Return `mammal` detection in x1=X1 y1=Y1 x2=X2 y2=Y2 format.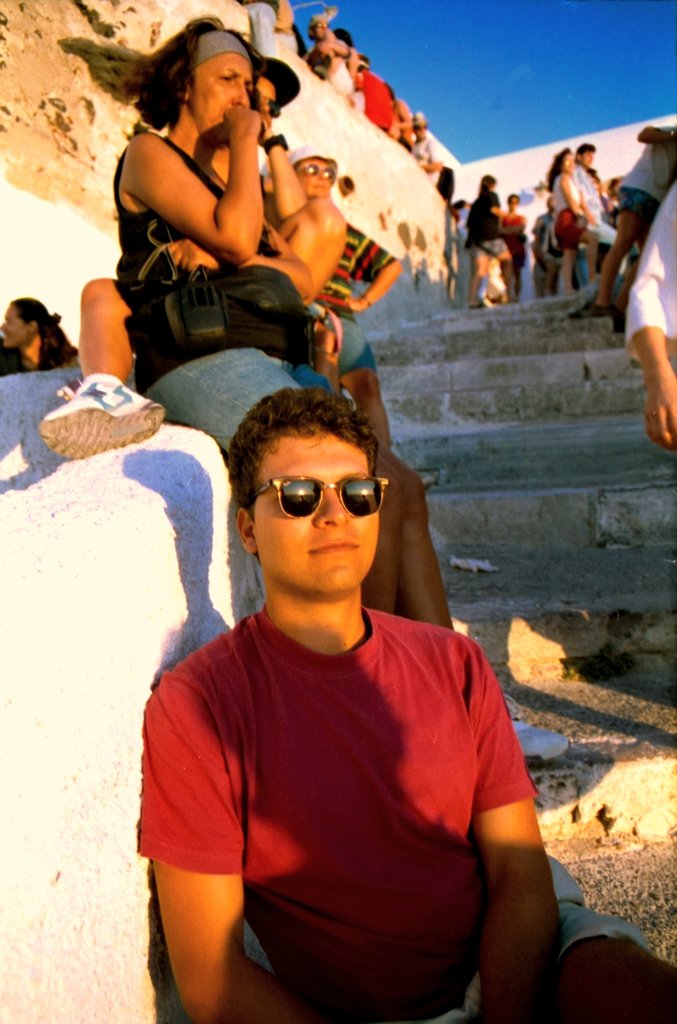
x1=240 y1=0 x2=293 y2=31.
